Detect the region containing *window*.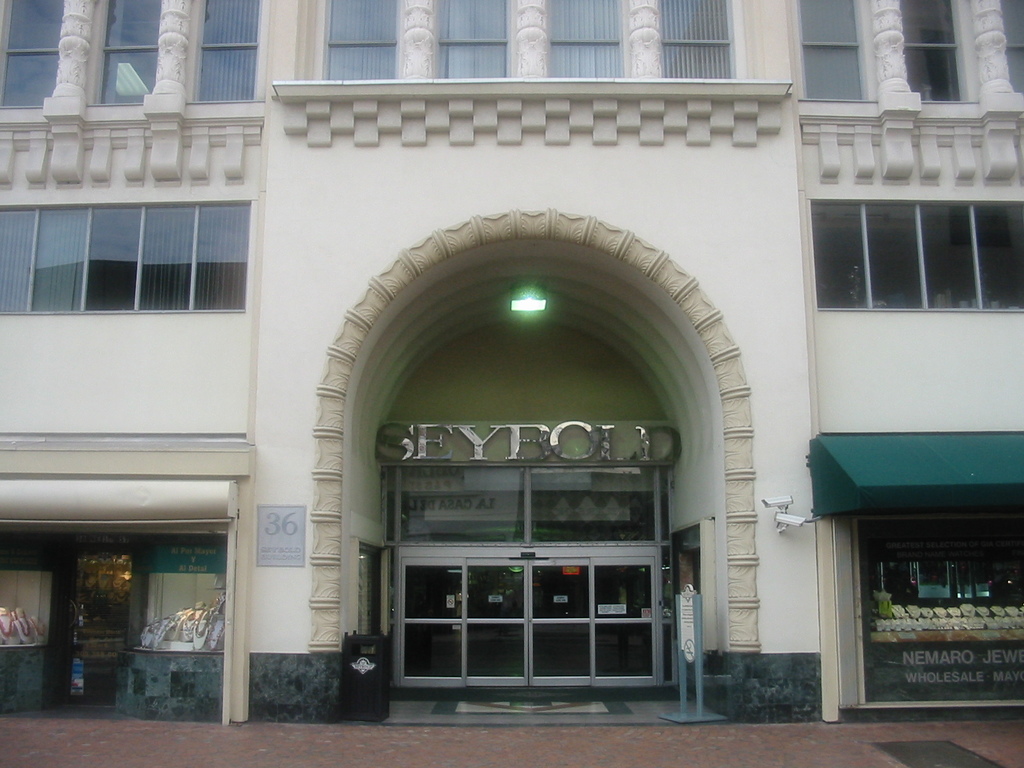
select_region(323, 0, 399, 82).
